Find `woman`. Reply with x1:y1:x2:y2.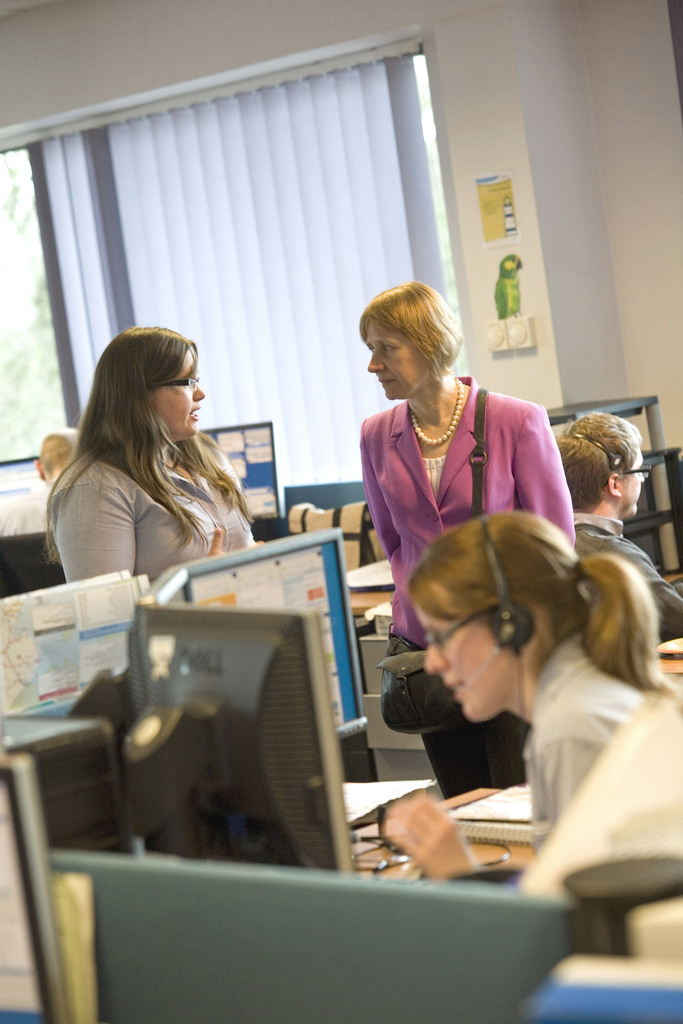
380:509:682:884.
